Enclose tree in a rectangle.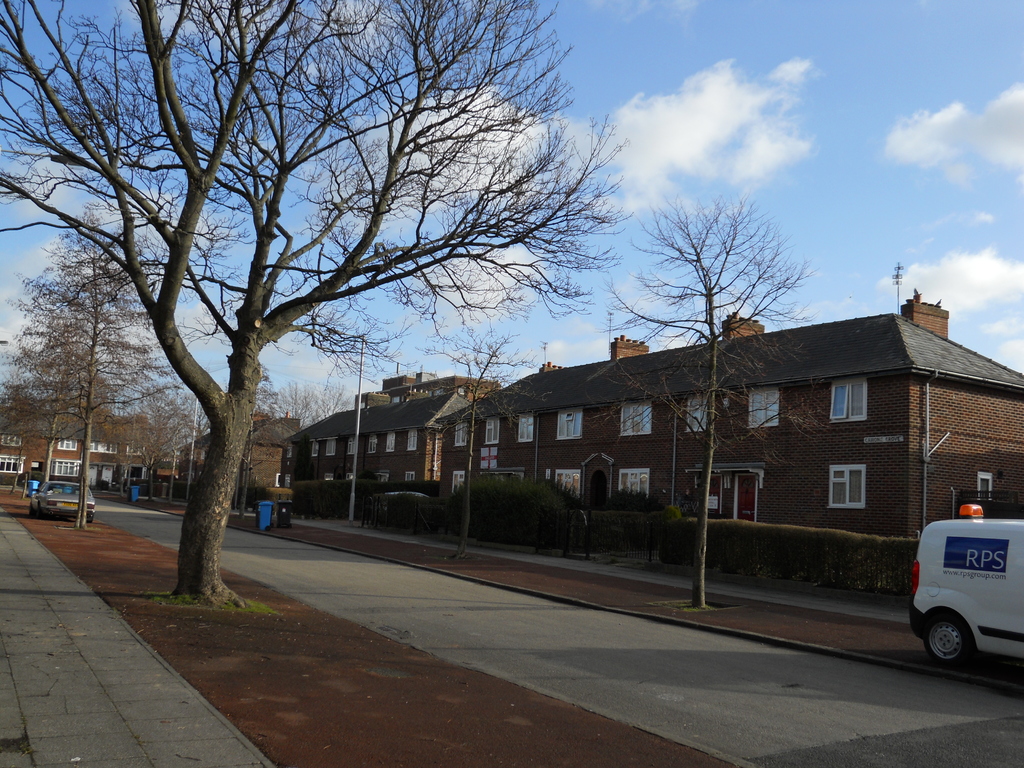
detection(415, 323, 556, 557).
